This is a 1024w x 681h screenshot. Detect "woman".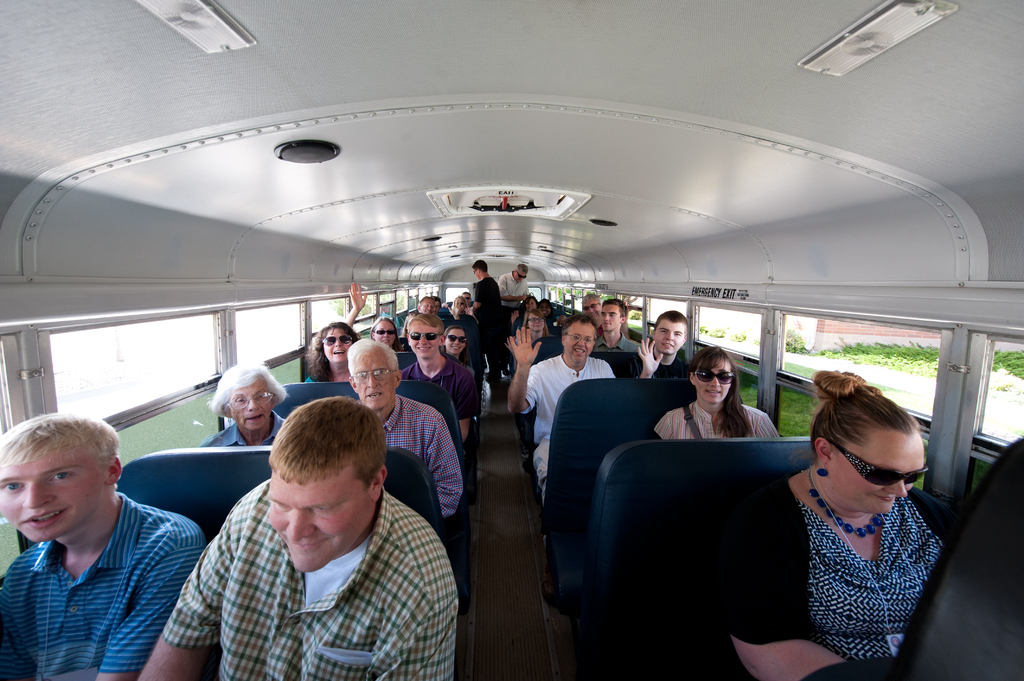
x1=340 y1=281 x2=406 y2=348.
